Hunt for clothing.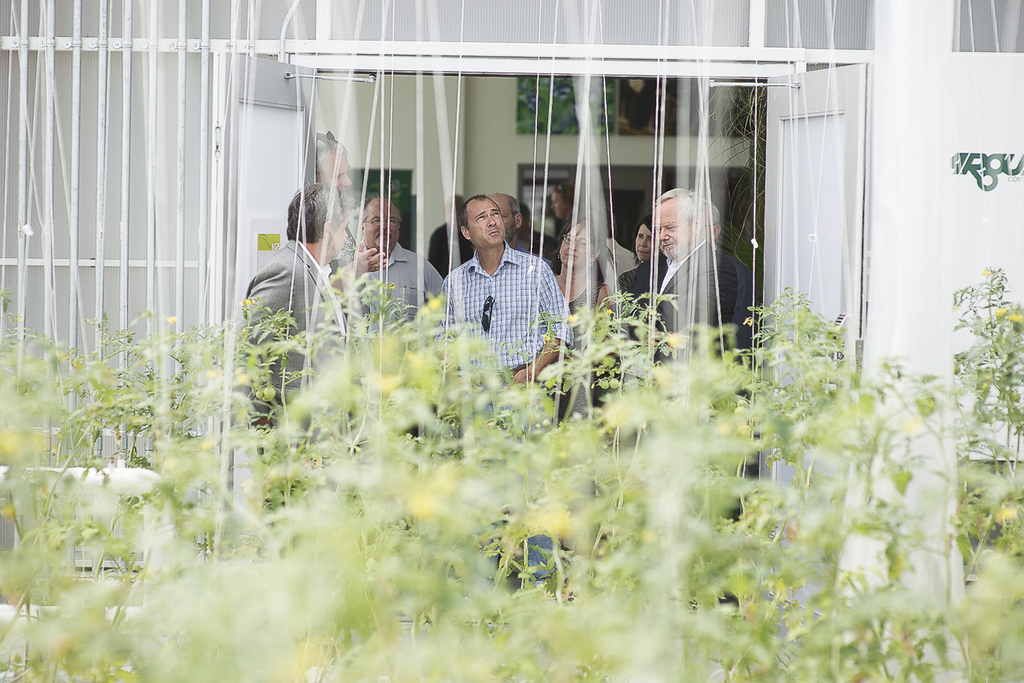
Hunted down at Rect(230, 236, 356, 425).
